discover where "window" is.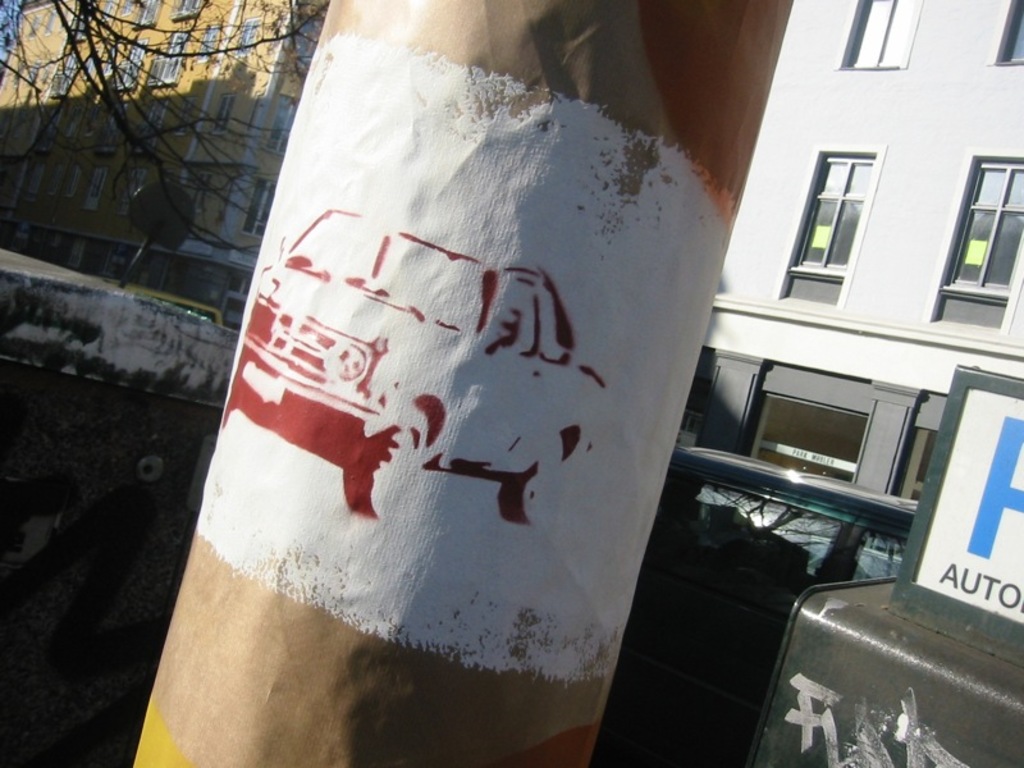
Discovered at select_region(100, 102, 127, 151).
